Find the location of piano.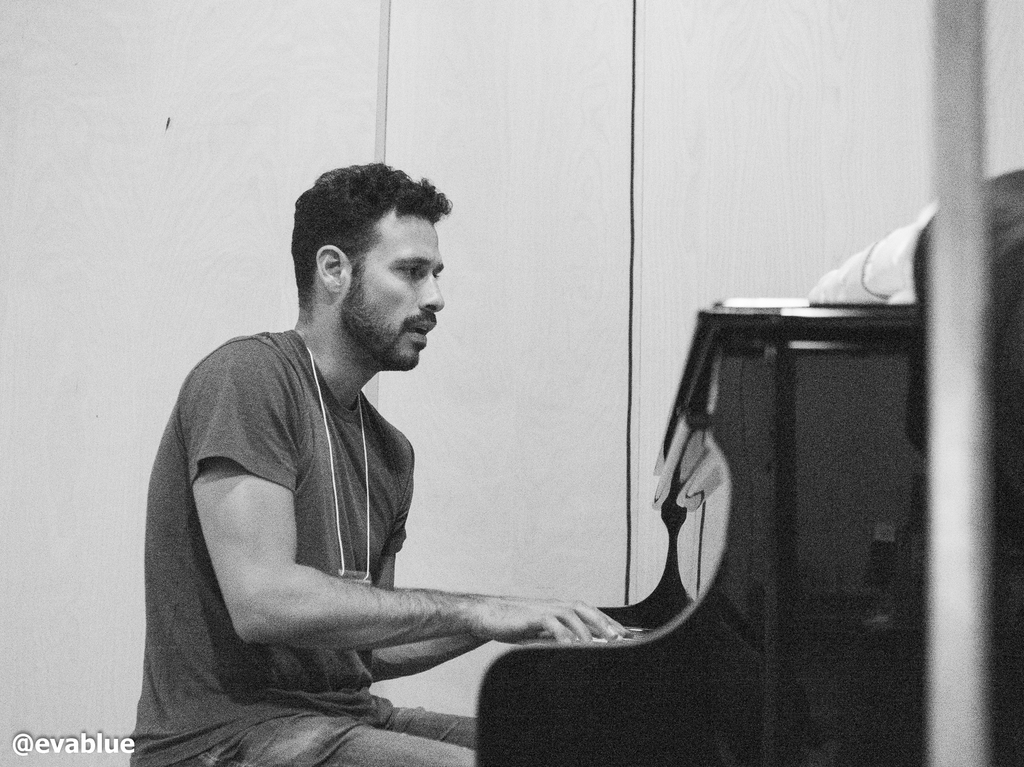
Location: box=[500, 328, 957, 742].
